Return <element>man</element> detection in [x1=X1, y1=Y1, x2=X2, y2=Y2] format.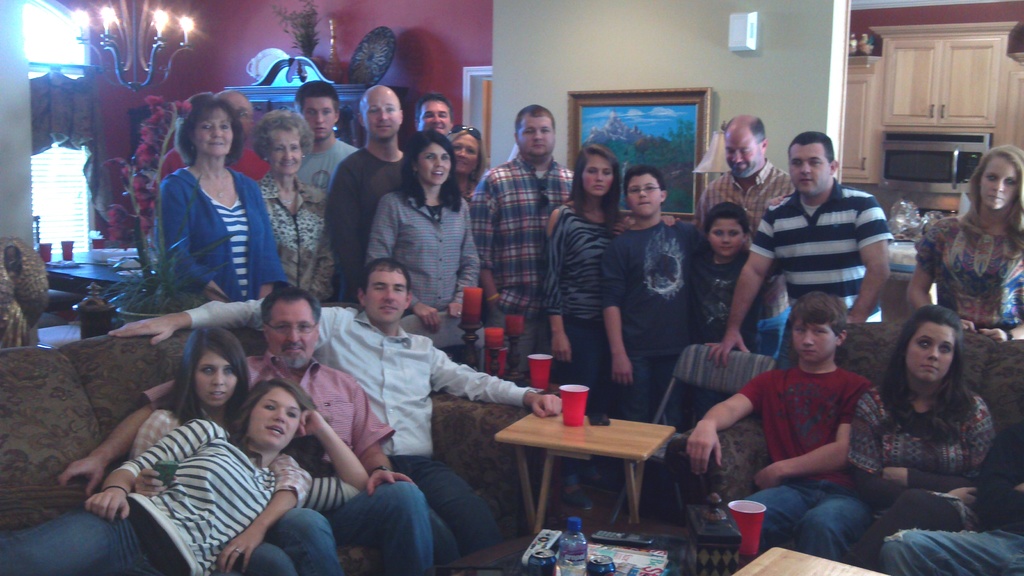
[x1=61, y1=287, x2=465, y2=575].
